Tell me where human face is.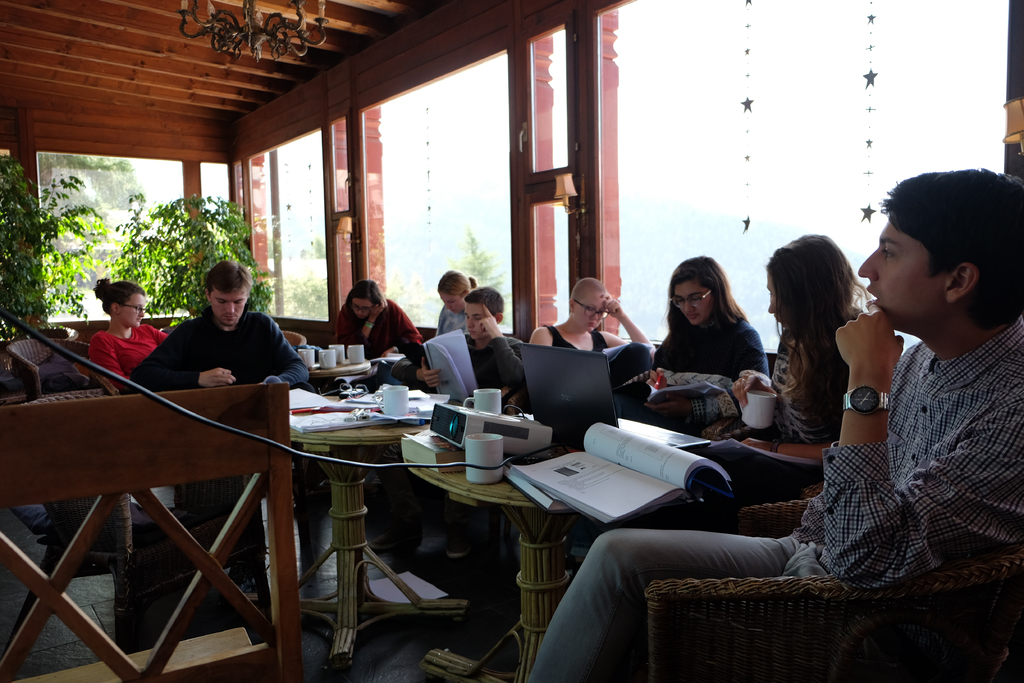
human face is at [120,292,147,327].
